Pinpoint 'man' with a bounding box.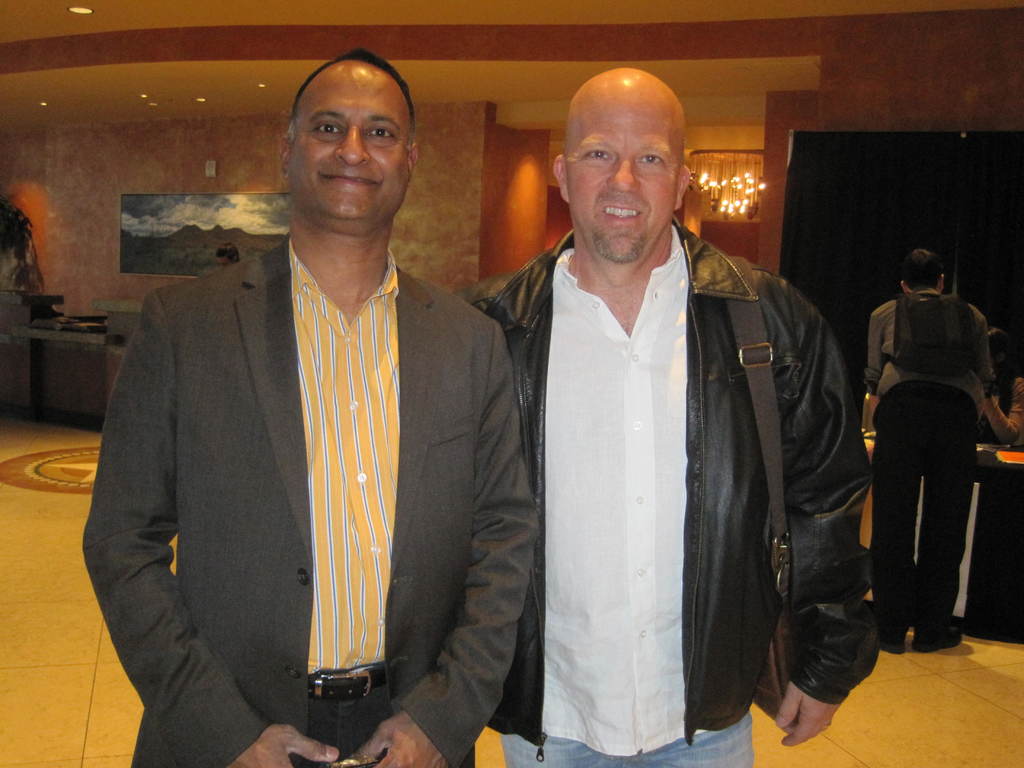
locate(86, 60, 532, 757).
